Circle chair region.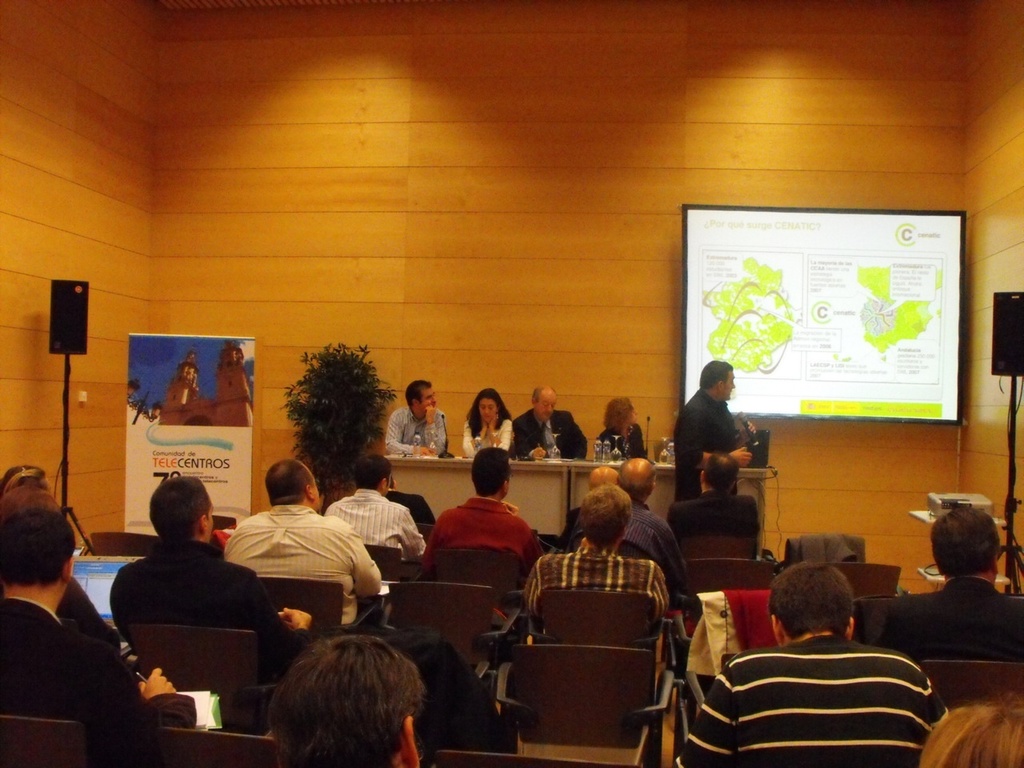
Region: <box>670,555,775,645</box>.
